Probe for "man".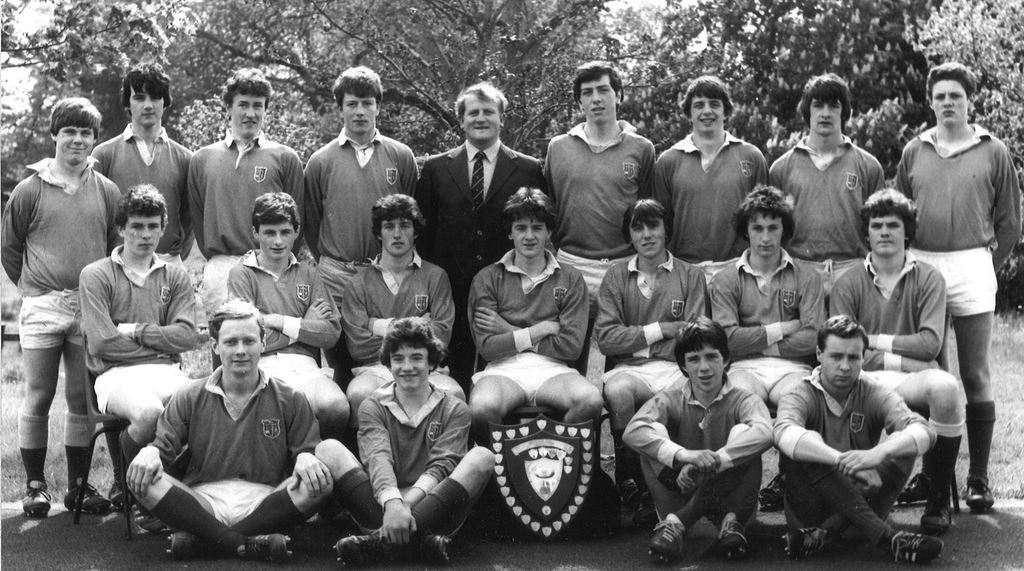
Probe result: box(824, 183, 971, 537).
